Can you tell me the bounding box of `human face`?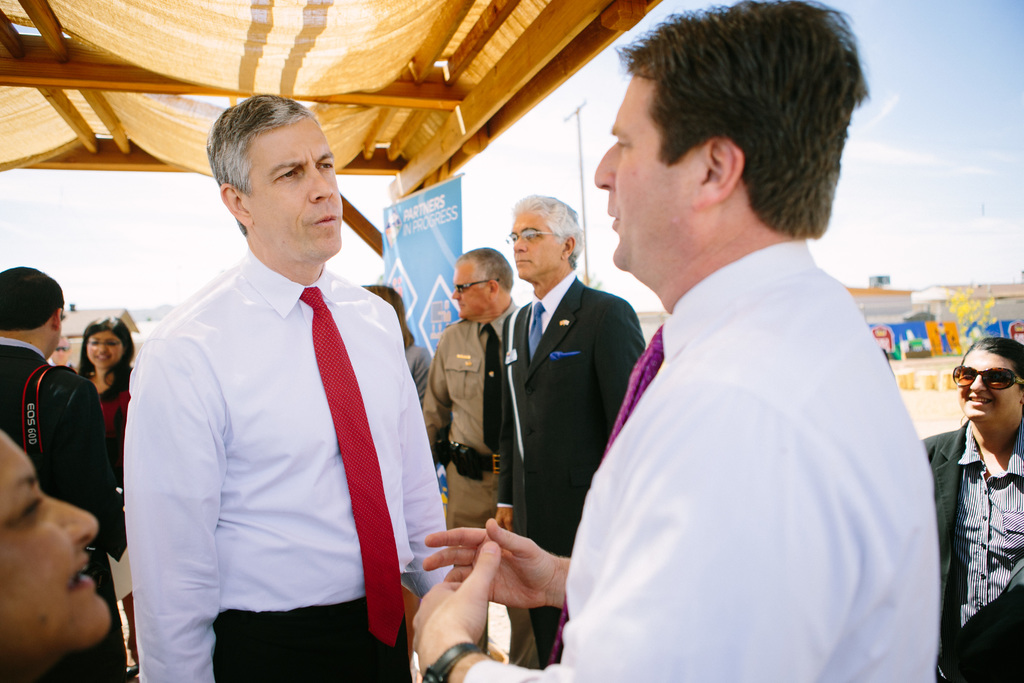
[242,115,344,253].
